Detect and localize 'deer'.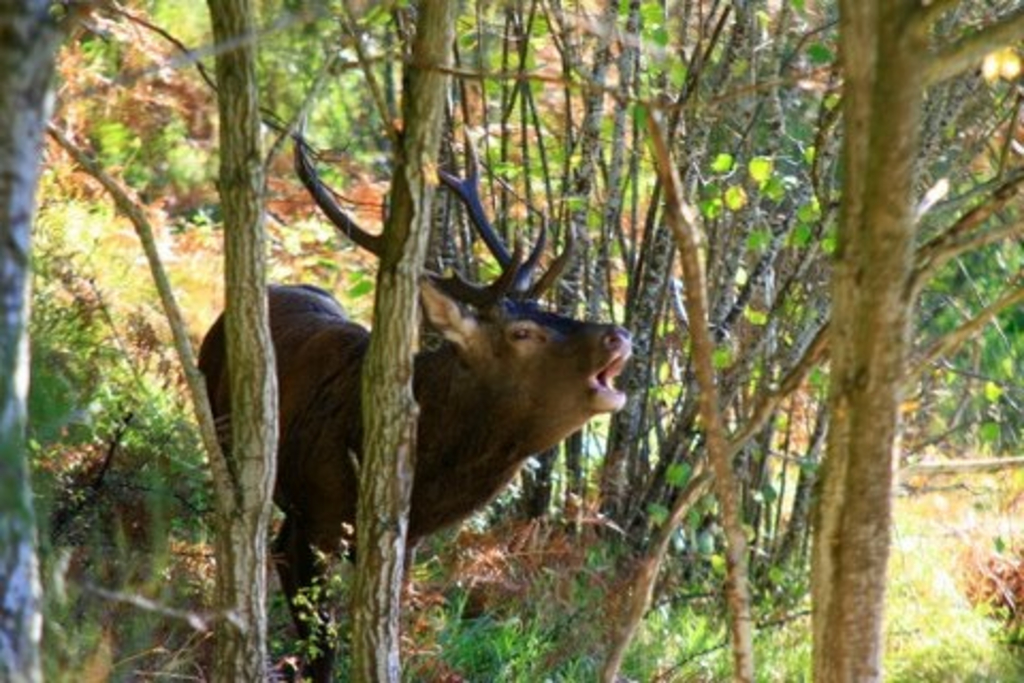
Localized at left=188, top=124, right=638, bottom=681.
